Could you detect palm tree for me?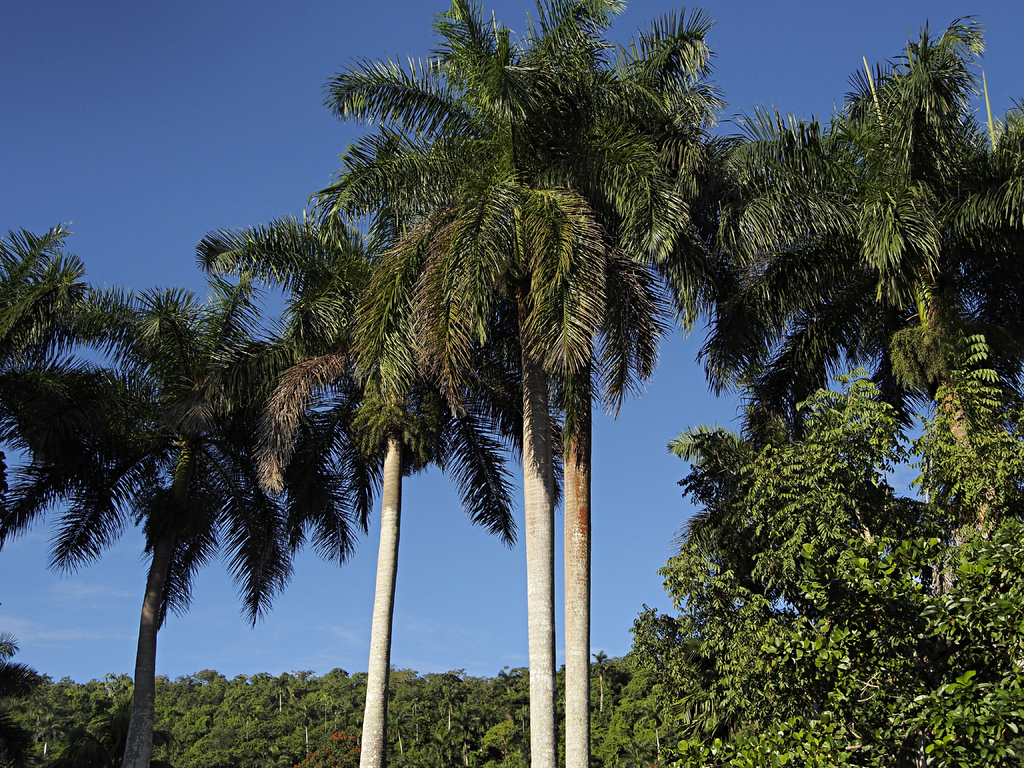
Detection result: box=[305, 236, 495, 740].
